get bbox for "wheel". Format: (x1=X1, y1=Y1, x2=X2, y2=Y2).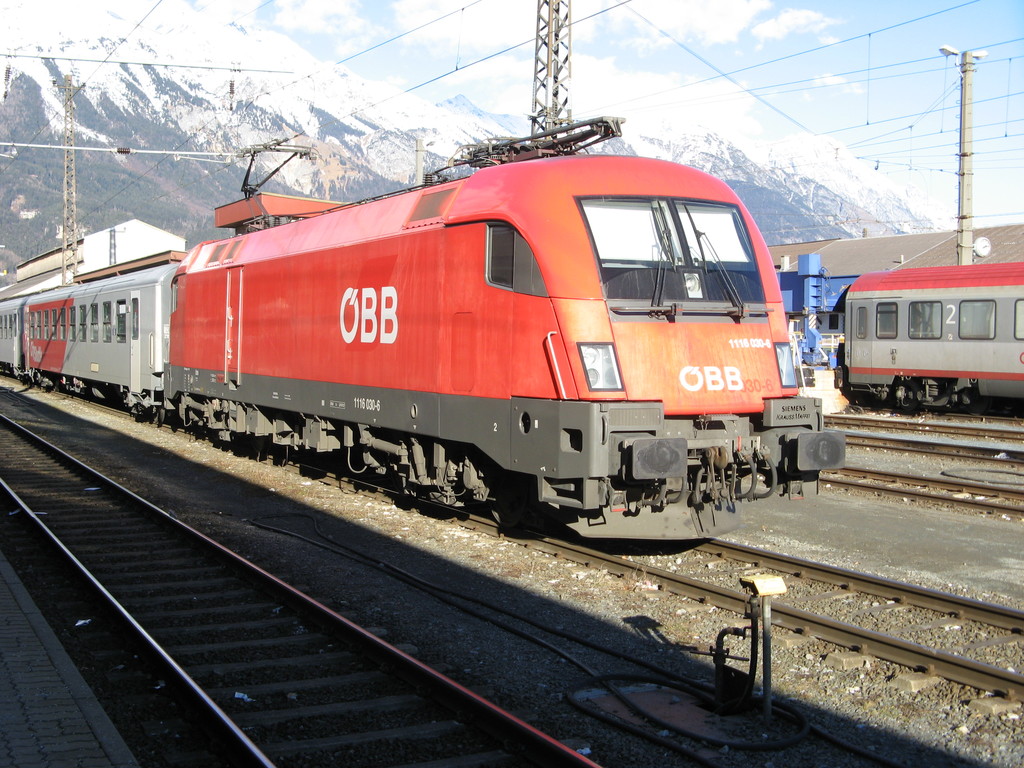
(x1=483, y1=476, x2=542, y2=525).
